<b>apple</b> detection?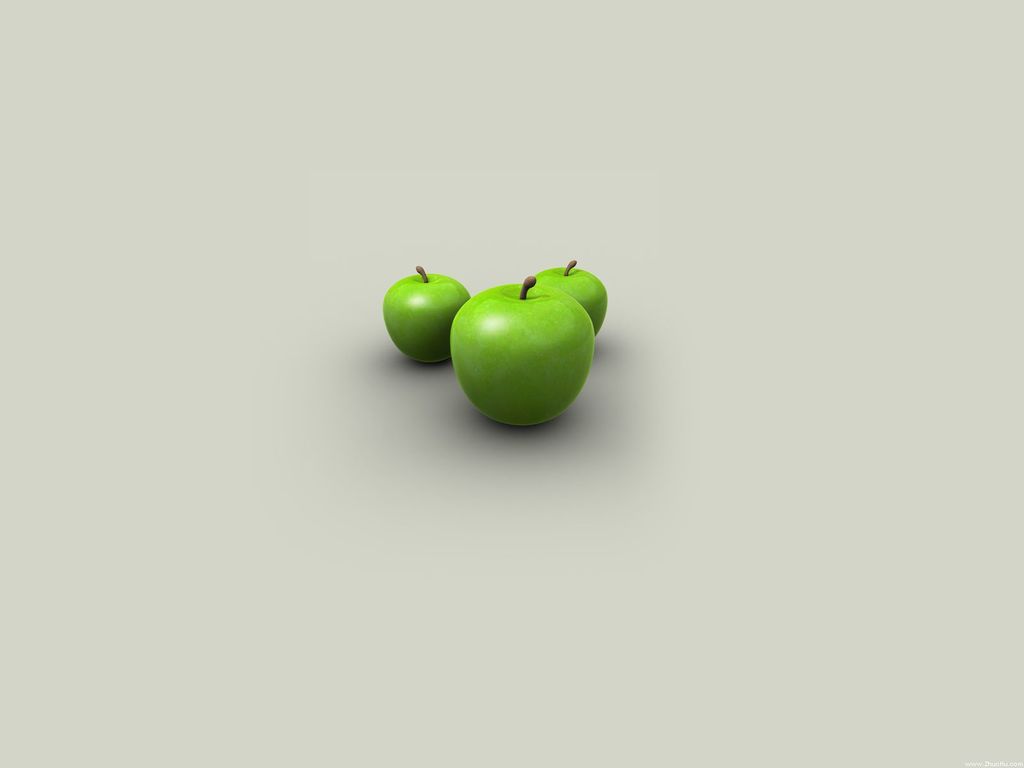
[535,254,611,331]
